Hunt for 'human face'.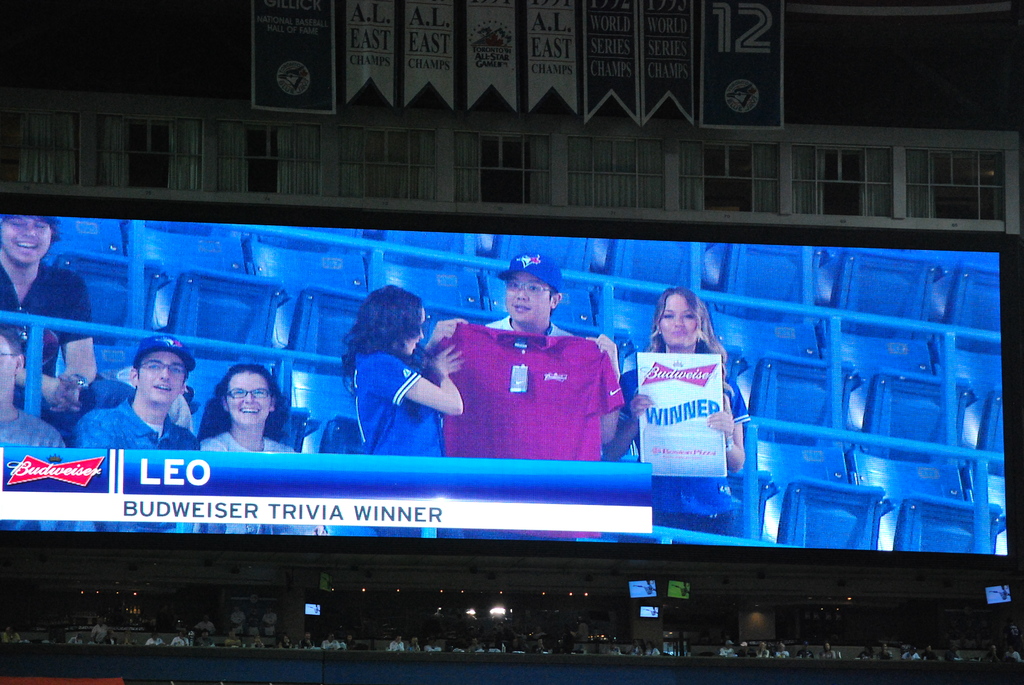
Hunted down at rect(405, 304, 424, 354).
